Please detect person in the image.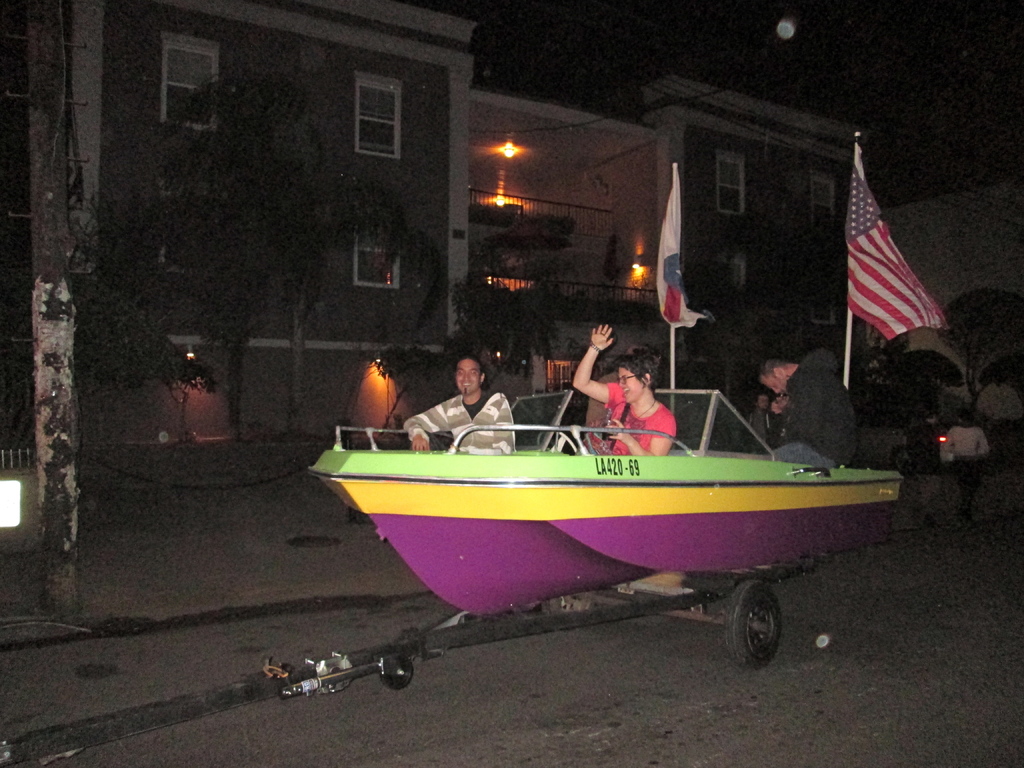
(582,340,663,465).
